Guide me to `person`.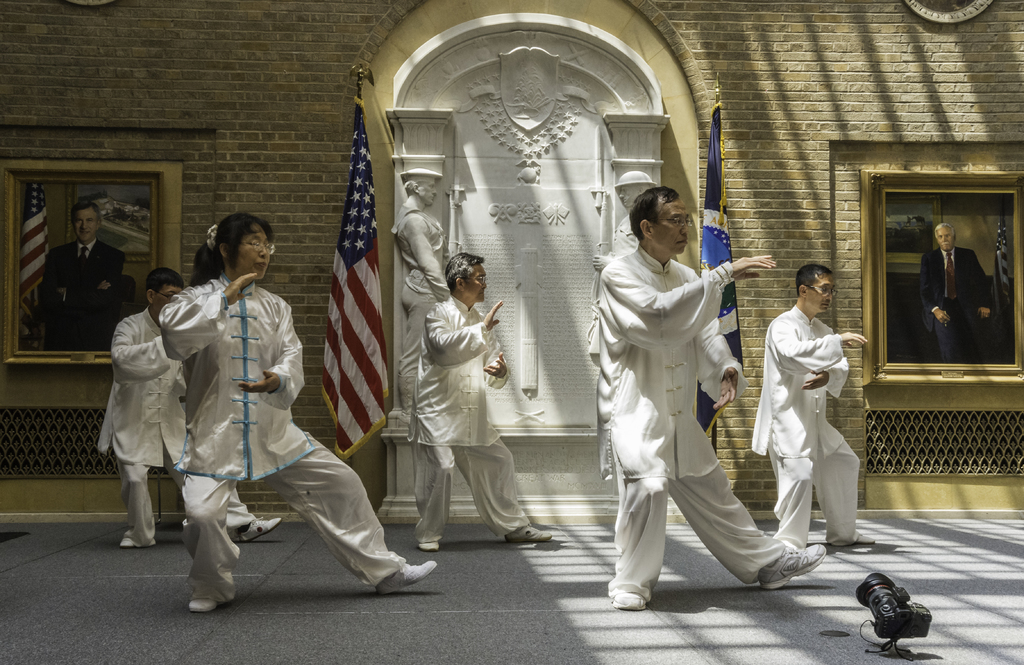
Guidance: <box>585,183,832,613</box>.
